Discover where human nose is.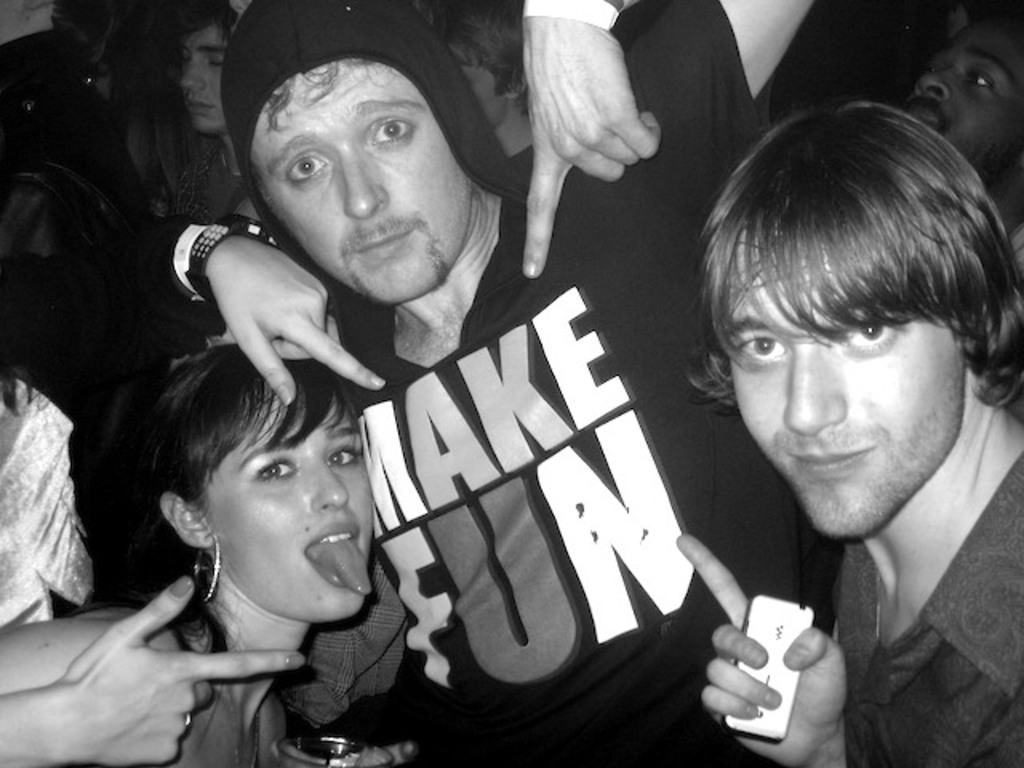
Discovered at <region>781, 336, 848, 435</region>.
